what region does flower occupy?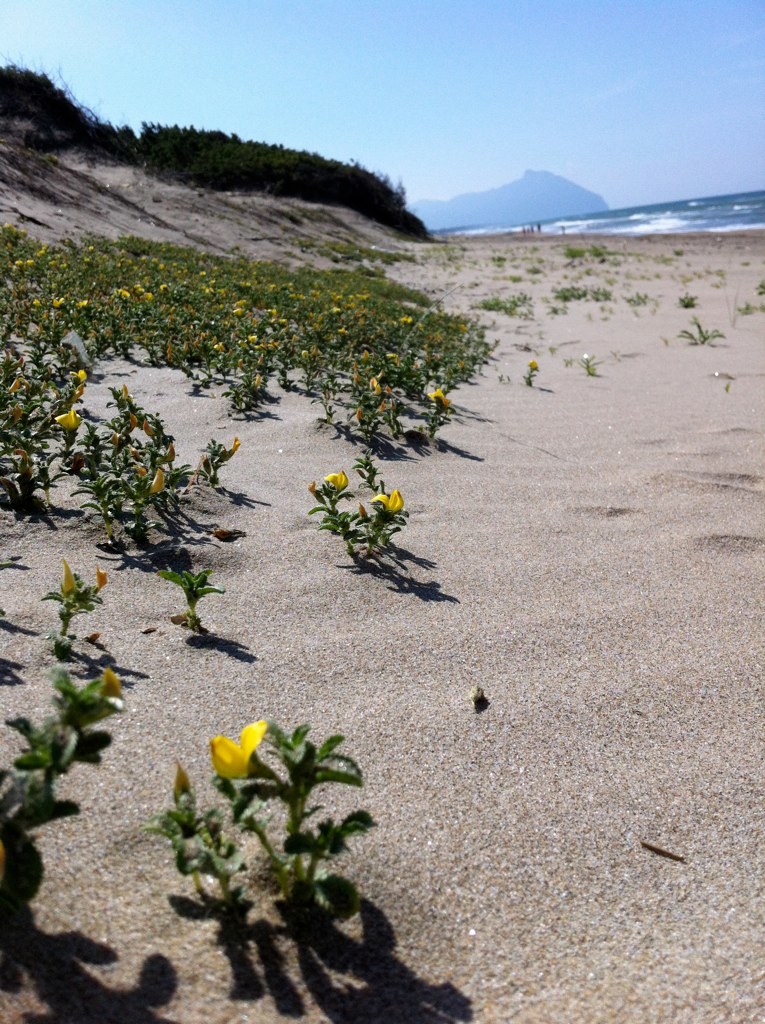
crop(28, 297, 33, 305).
